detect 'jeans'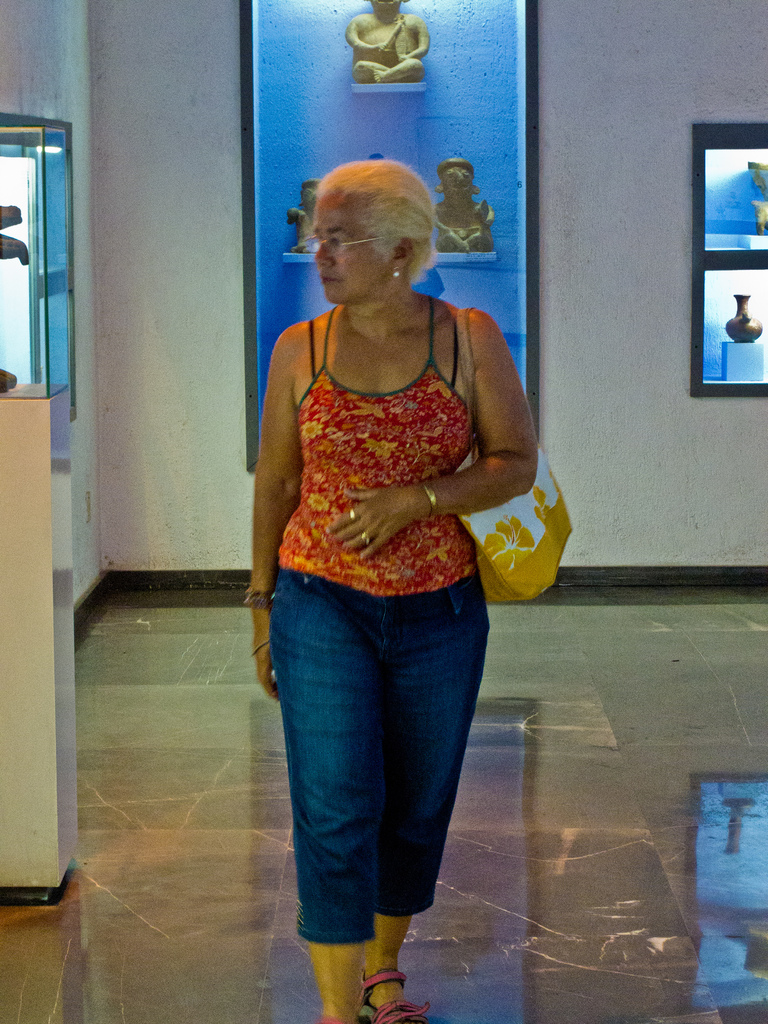
Rect(266, 559, 502, 946)
